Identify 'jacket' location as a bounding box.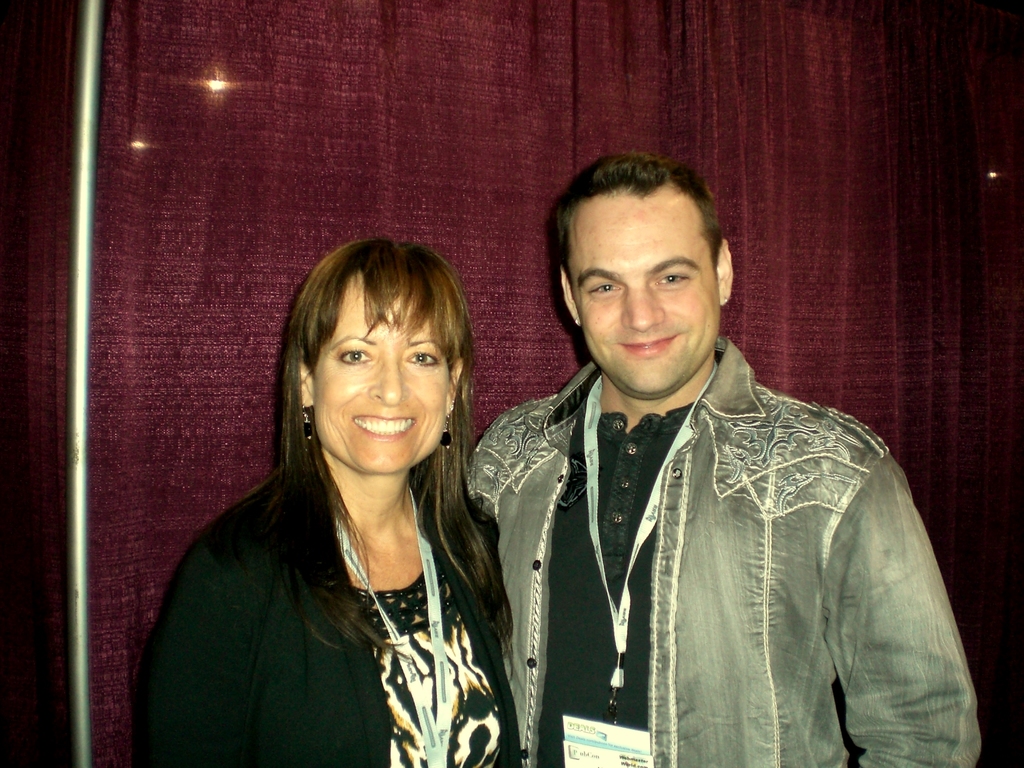
166, 356, 529, 757.
